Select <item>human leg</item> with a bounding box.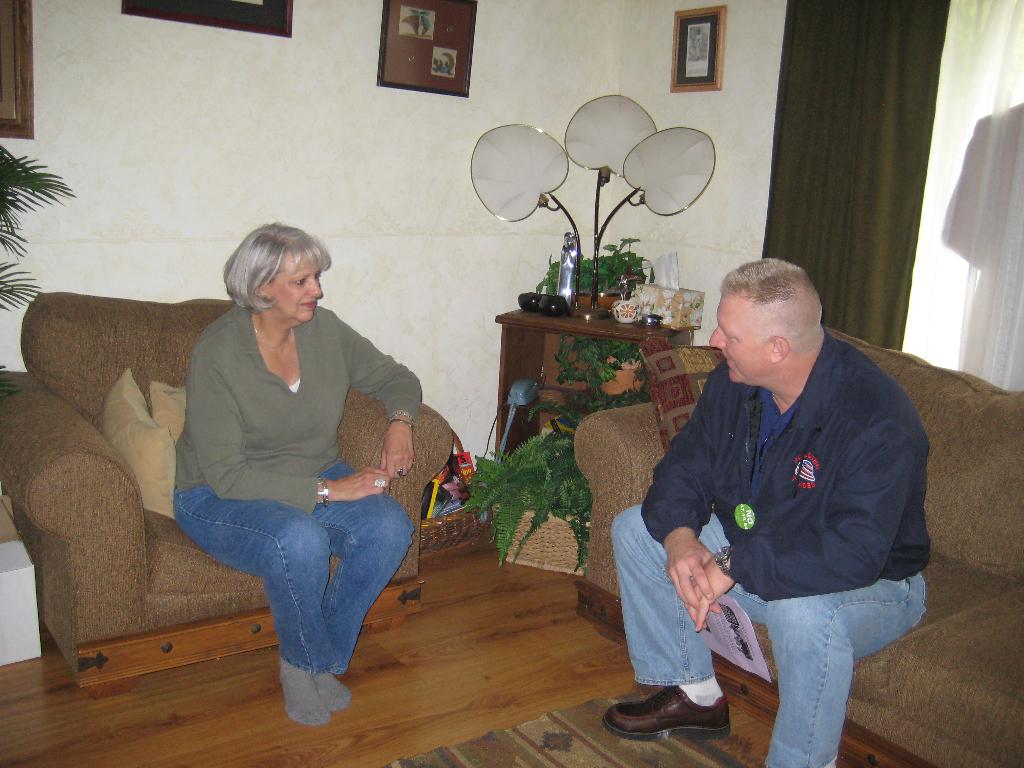
765/573/929/767.
